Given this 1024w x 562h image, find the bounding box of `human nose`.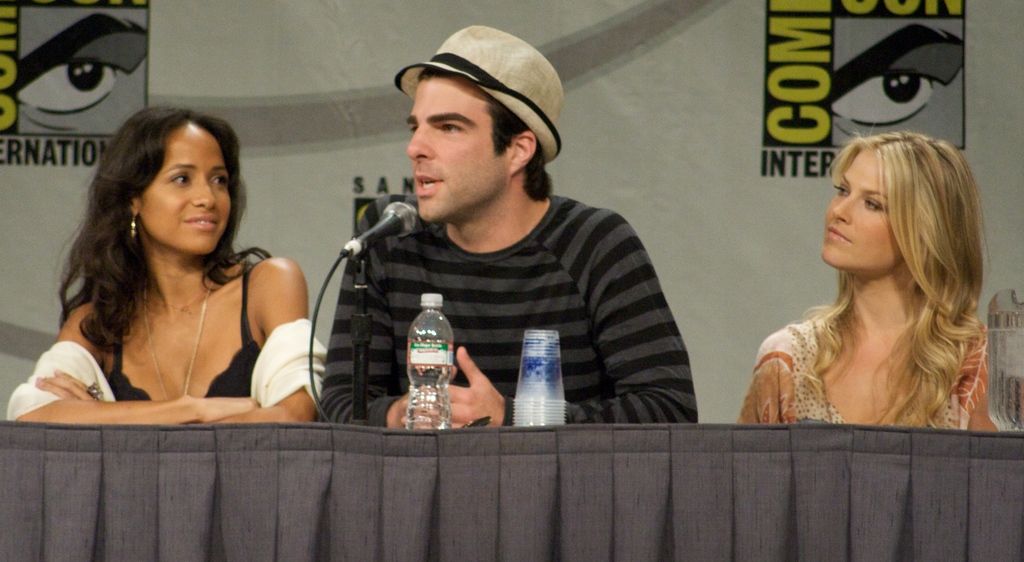
405/128/434/162.
